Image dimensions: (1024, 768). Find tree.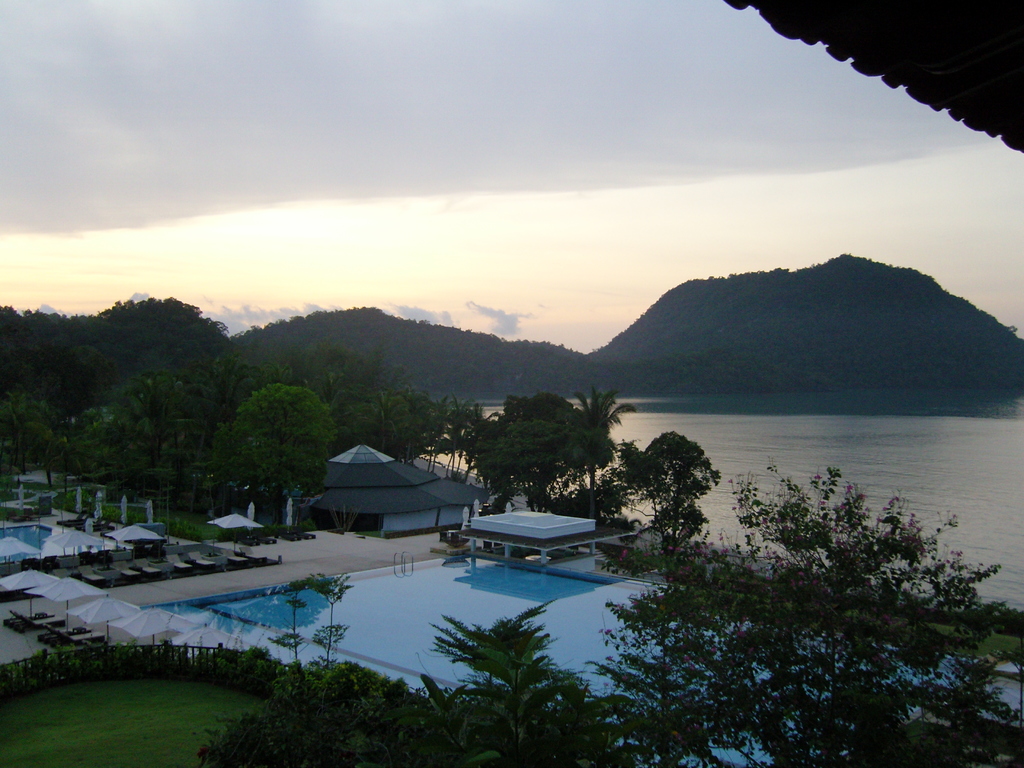
{"x1": 324, "y1": 351, "x2": 378, "y2": 391}.
